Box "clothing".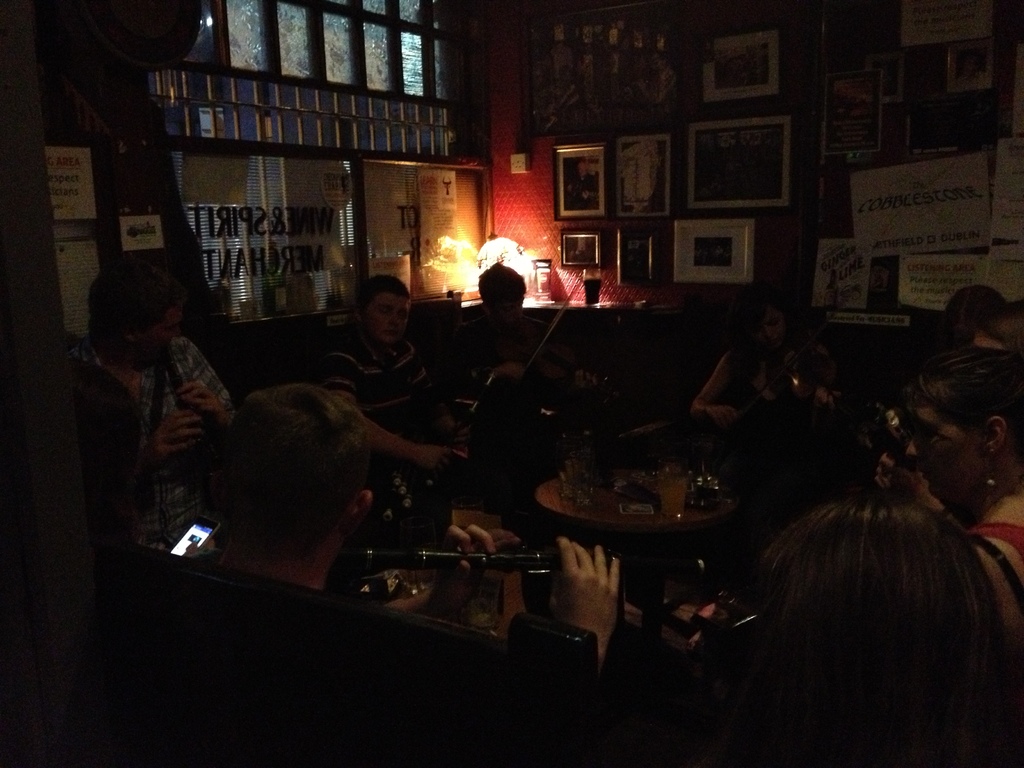
detection(972, 522, 1023, 590).
